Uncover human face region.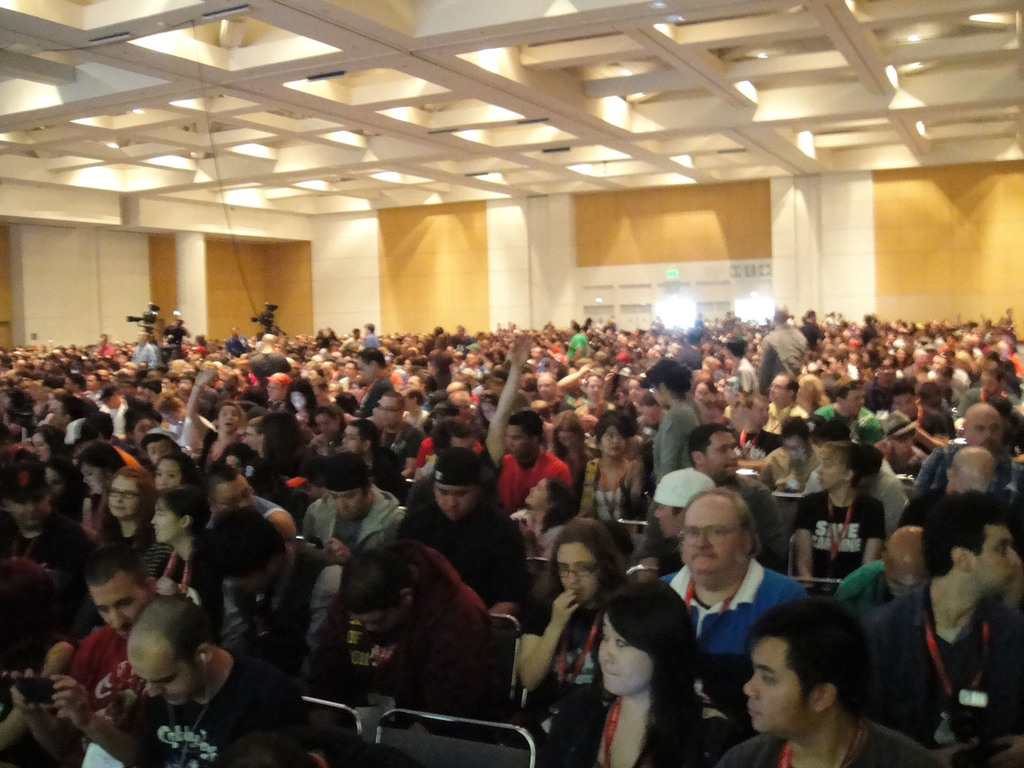
Uncovered: crop(433, 486, 481, 520).
